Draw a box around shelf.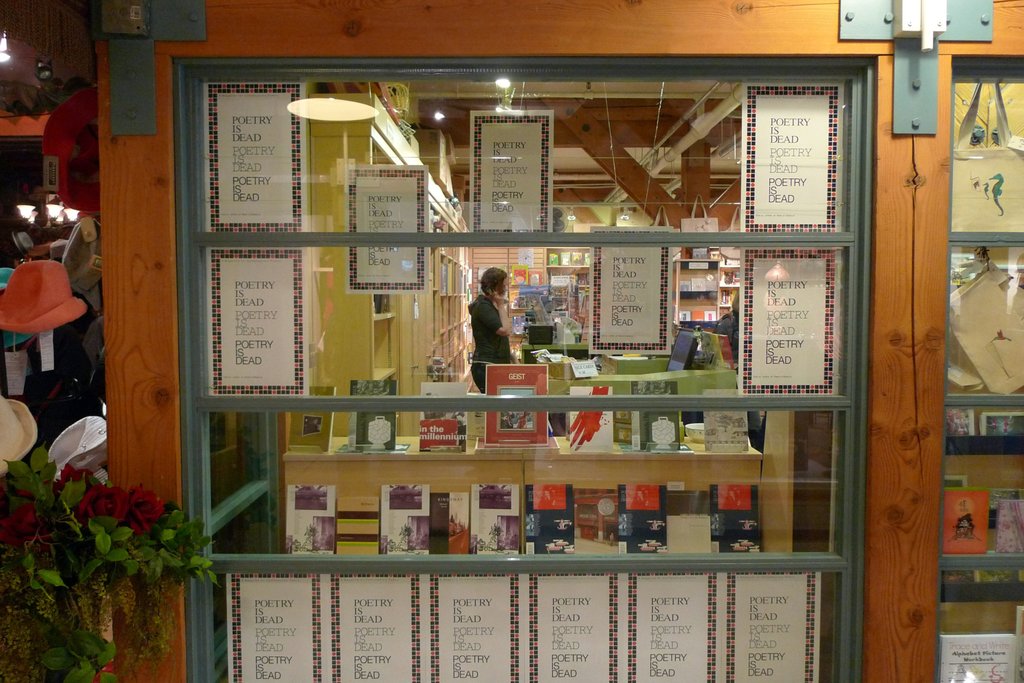
(669,246,741,336).
